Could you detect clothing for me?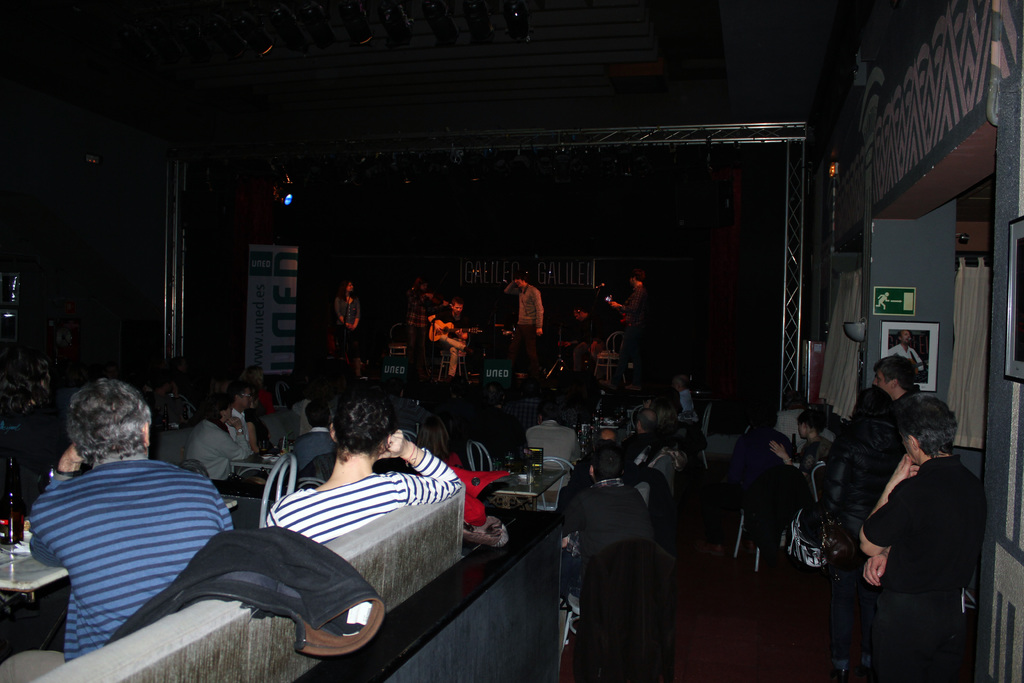
Detection result: 429,319,465,370.
